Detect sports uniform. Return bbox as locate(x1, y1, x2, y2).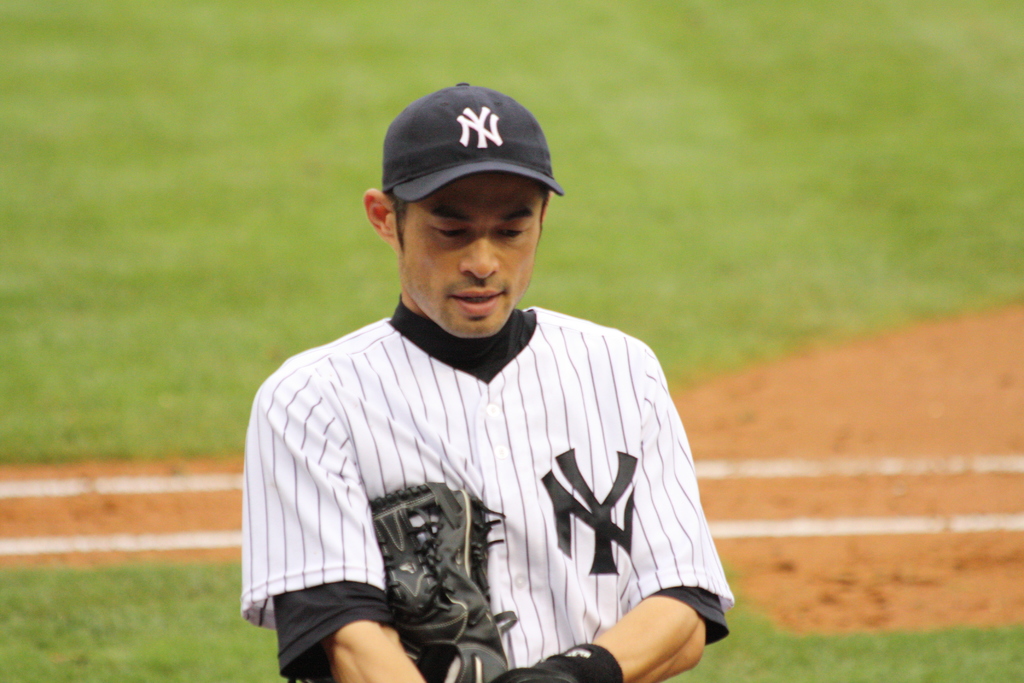
locate(225, 65, 757, 682).
